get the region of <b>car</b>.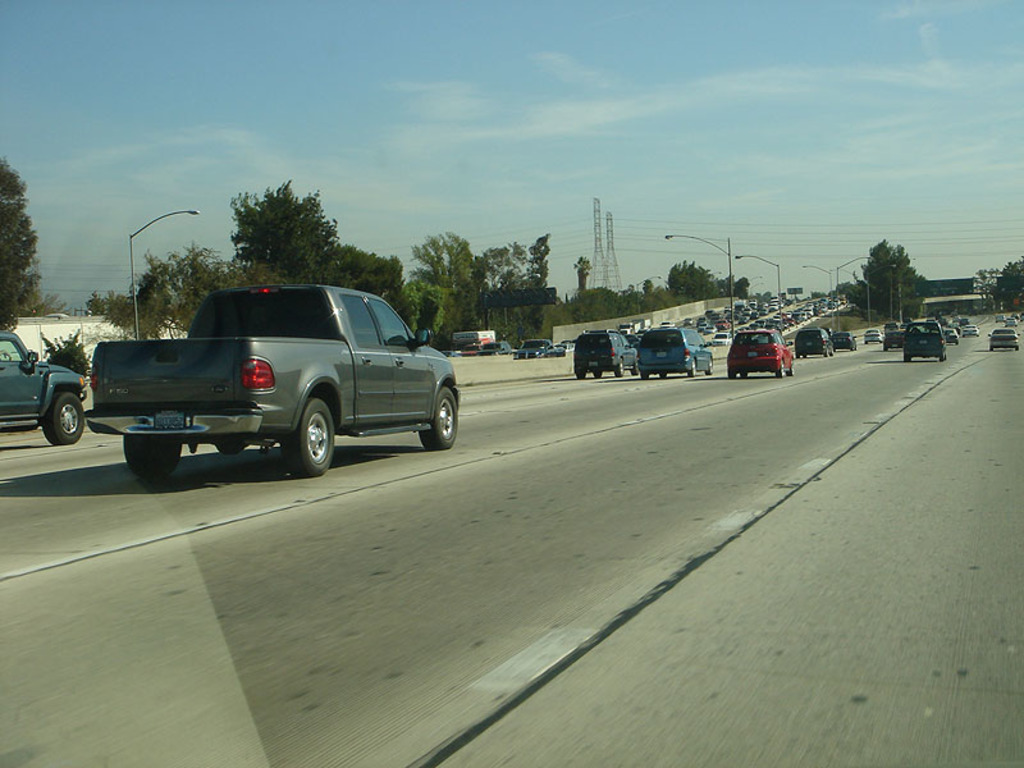
x1=86, y1=275, x2=458, y2=474.
